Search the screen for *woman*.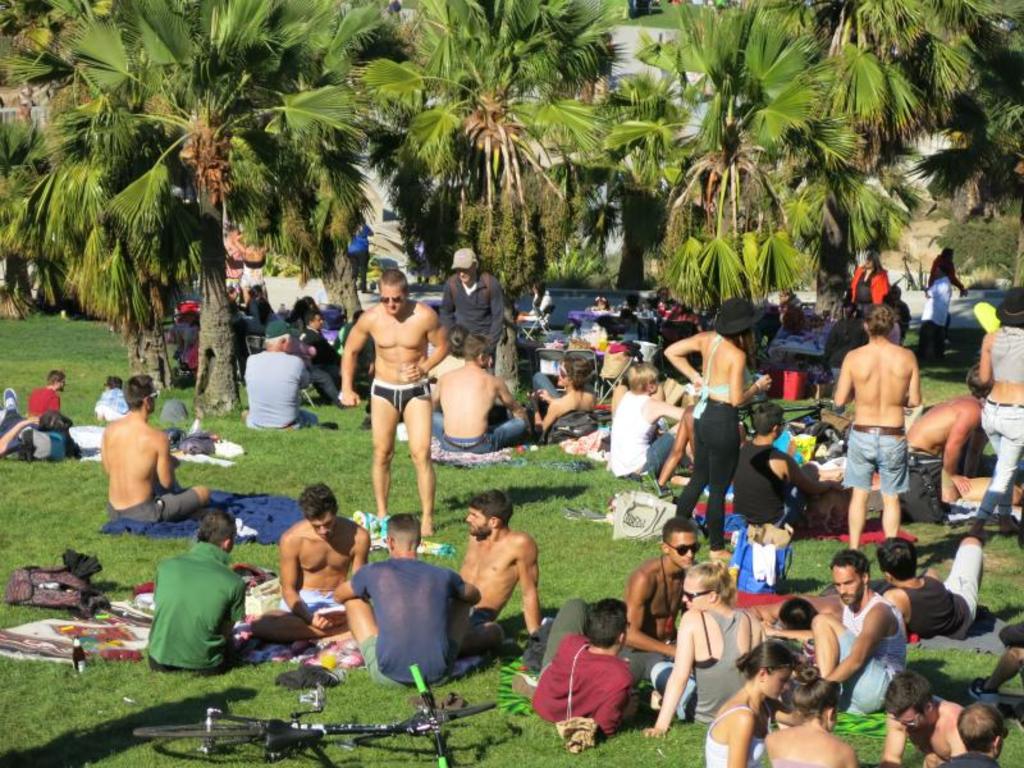
Found at rect(244, 284, 271, 337).
